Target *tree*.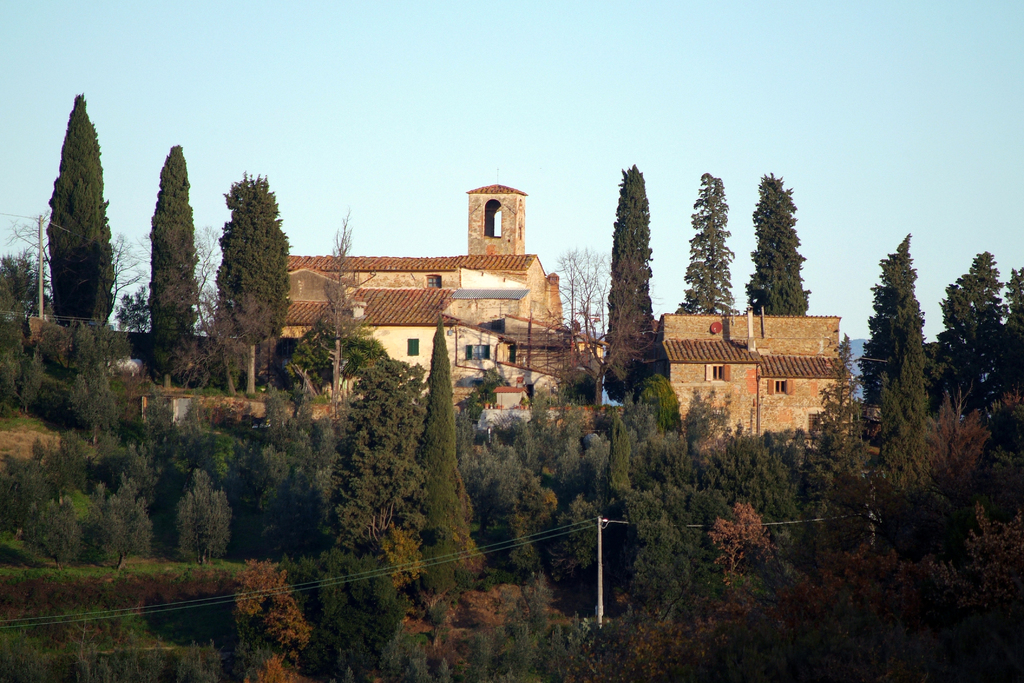
Target region: 606 162 659 404.
